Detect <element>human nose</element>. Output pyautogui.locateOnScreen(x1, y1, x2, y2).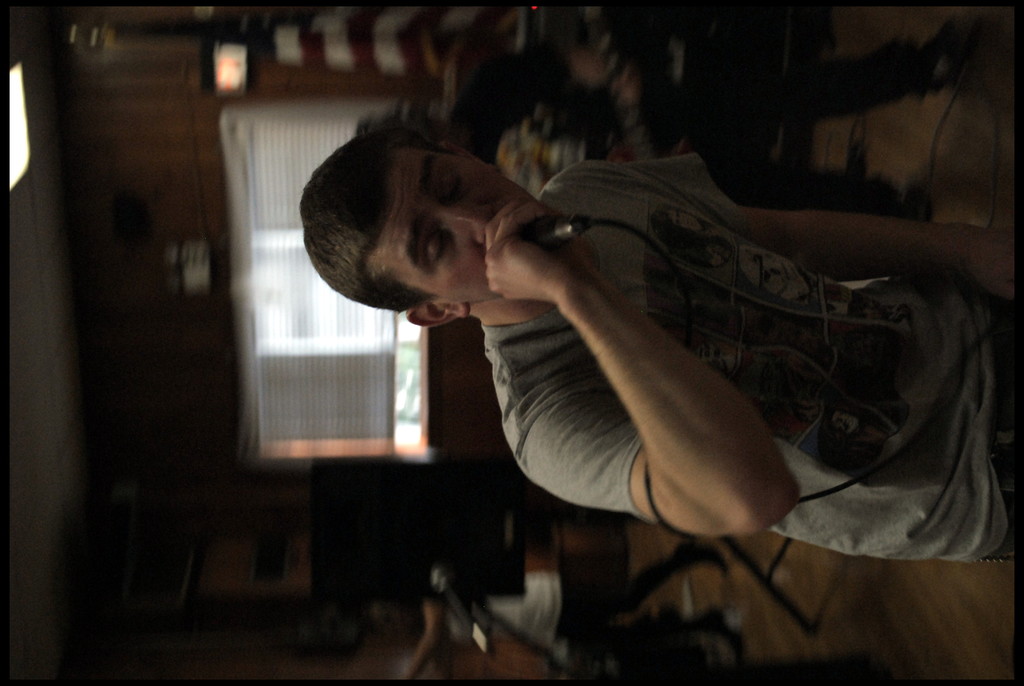
pyautogui.locateOnScreen(440, 209, 497, 243).
